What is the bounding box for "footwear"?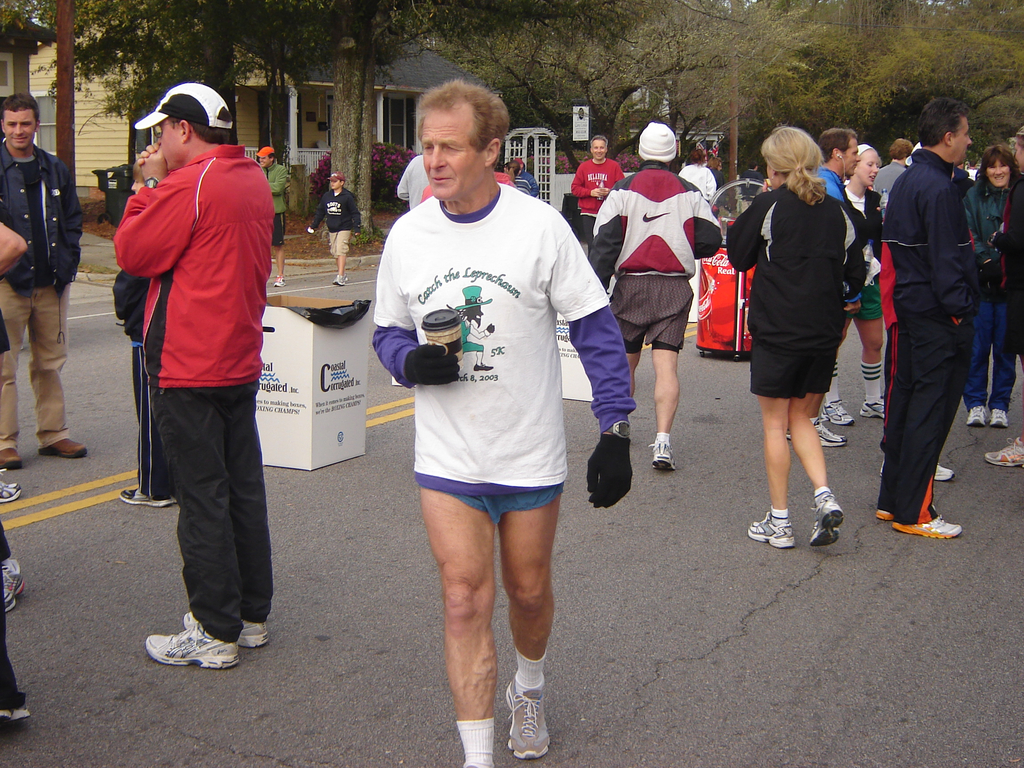
bbox(38, 438, 86, 460).
